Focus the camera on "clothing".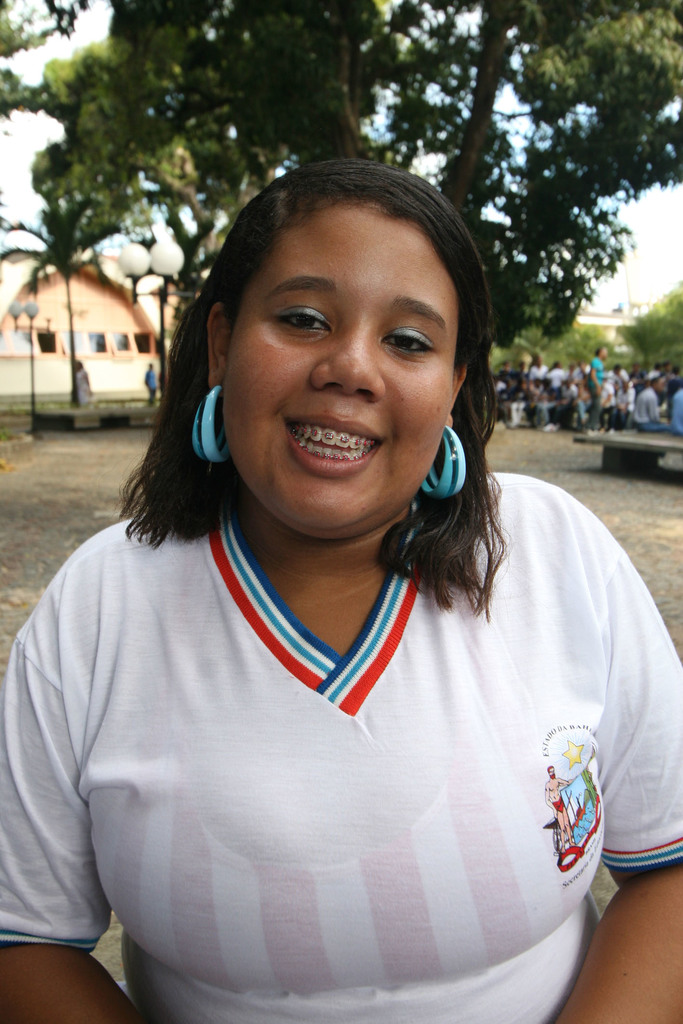
Focus region: <region>76, 365, 96, 406</region>.
